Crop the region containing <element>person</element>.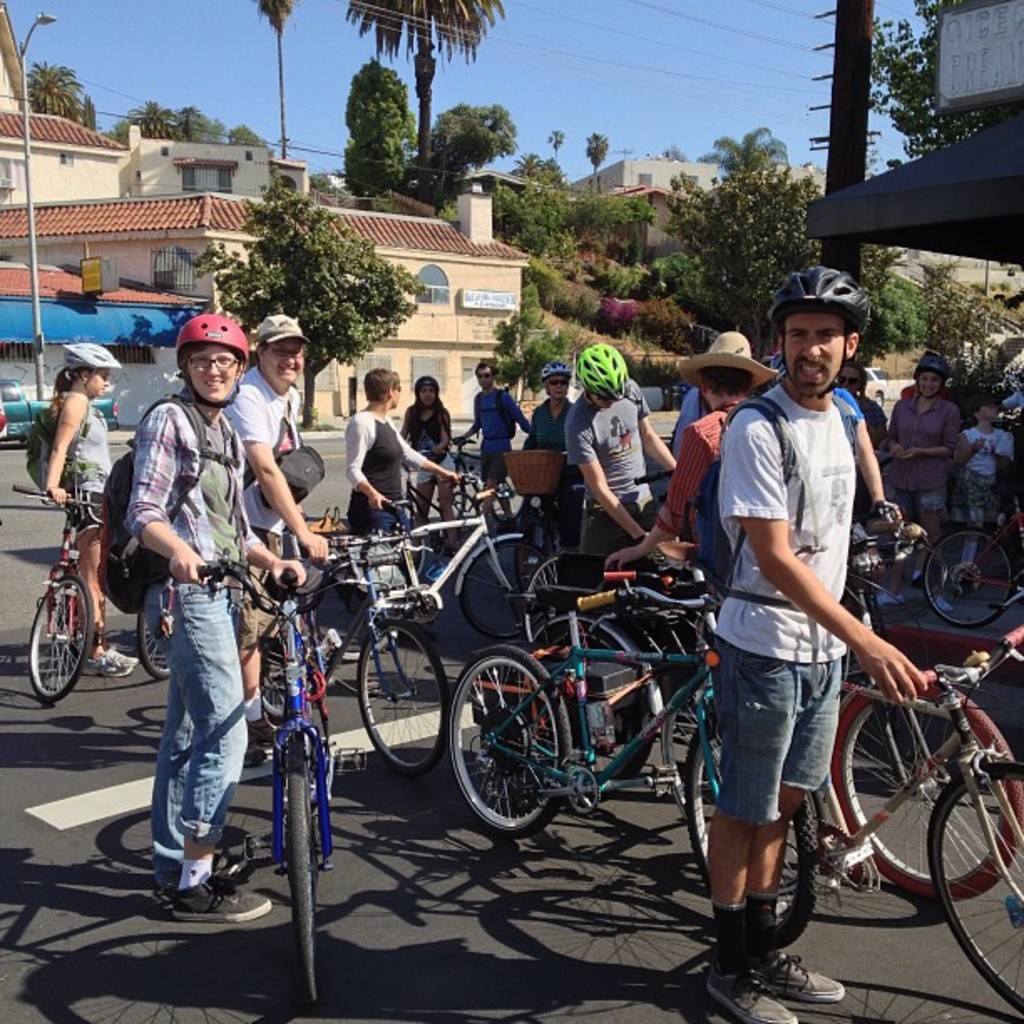
Crop region: rect(345, 370, 463, 537).
